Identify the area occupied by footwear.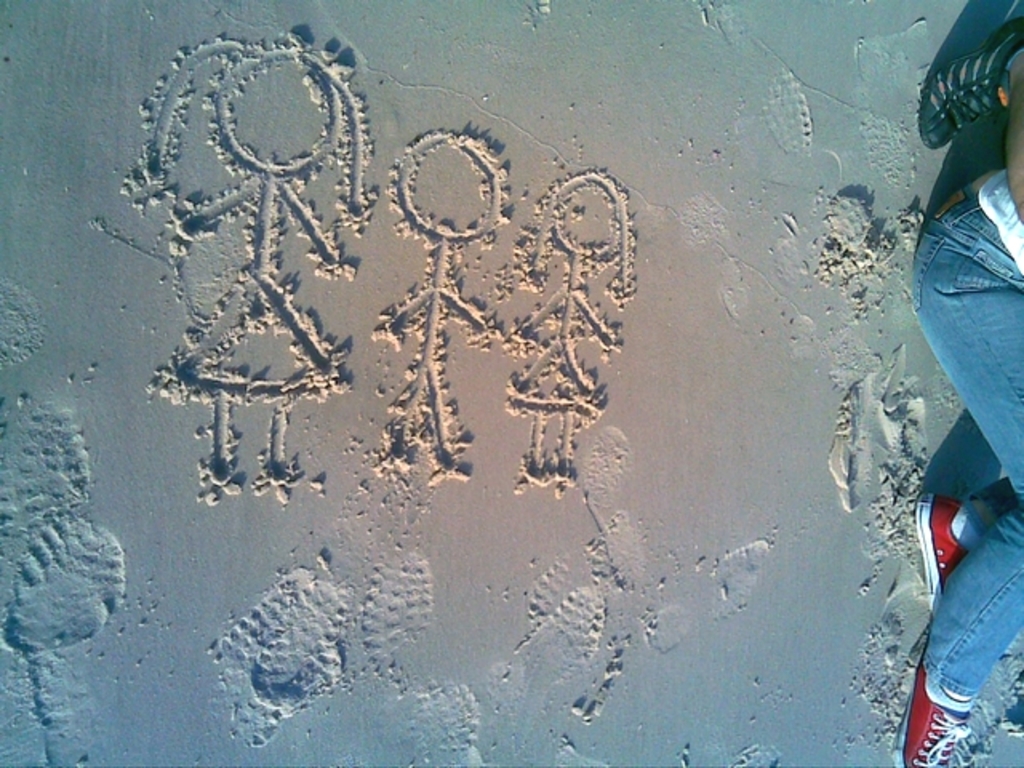
Area: x1=907 y1=493 x2=979 y2=614.
